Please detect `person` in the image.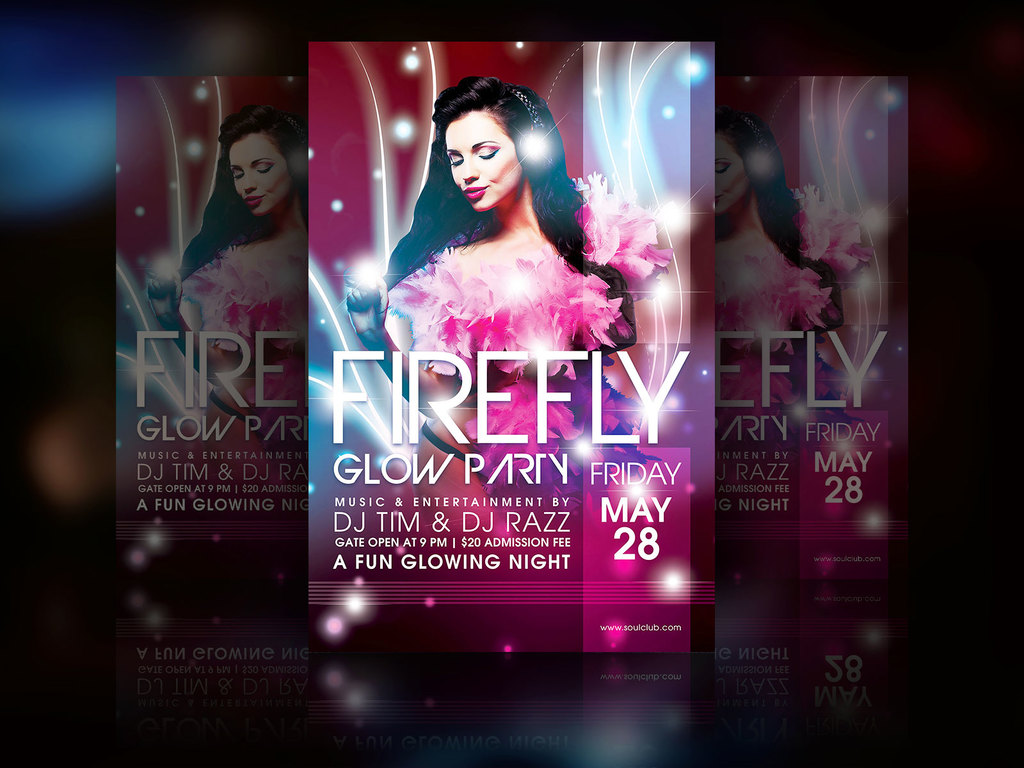
box(370, 83, 644, 494).
